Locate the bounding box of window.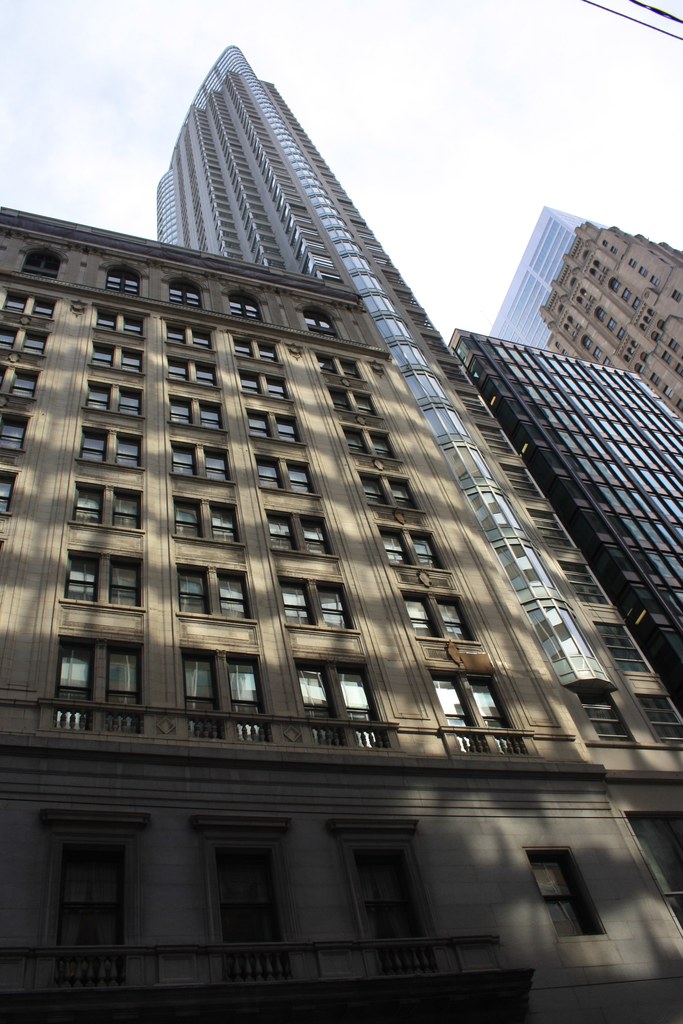
Bounding box: [left=160, top=271, right=211, bottom=321].
